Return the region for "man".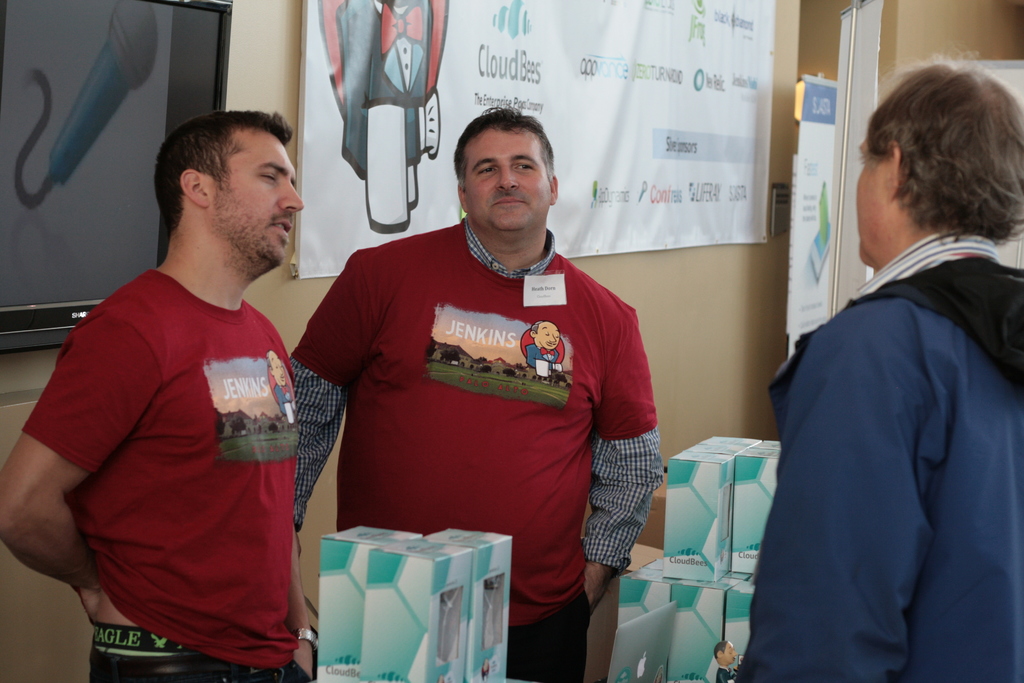
locate(716, 636, 740, 682).
